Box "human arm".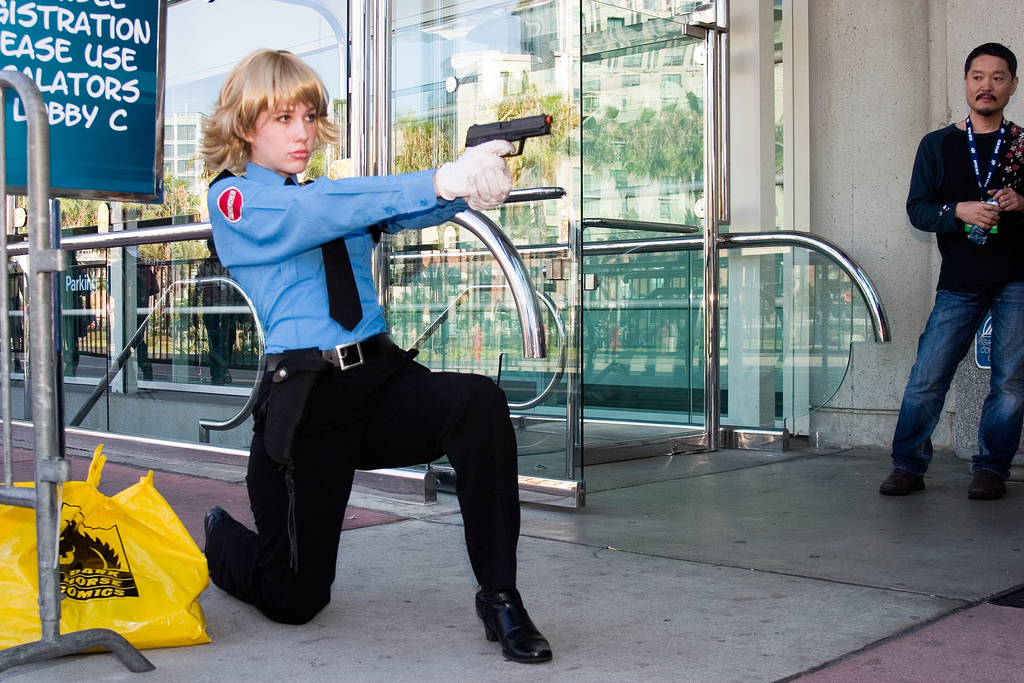
rect(205, 151, 513, 240).
